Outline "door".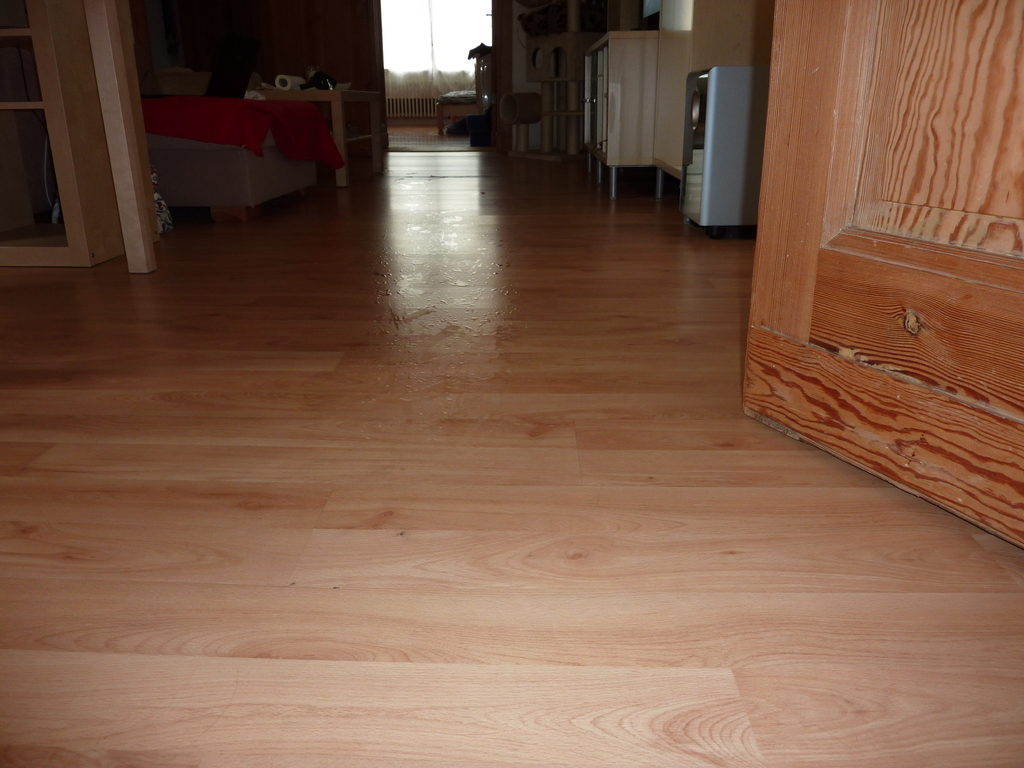
Outline: 743/1/1023/552.
